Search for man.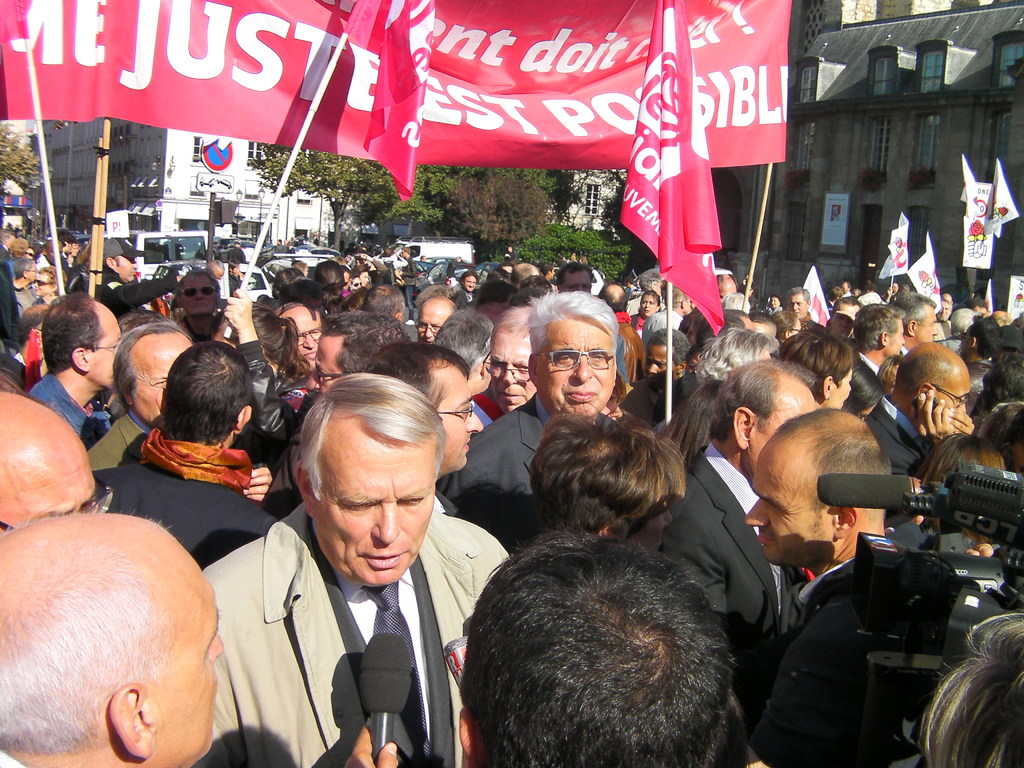
Found at 862, 344, 970, 471.
